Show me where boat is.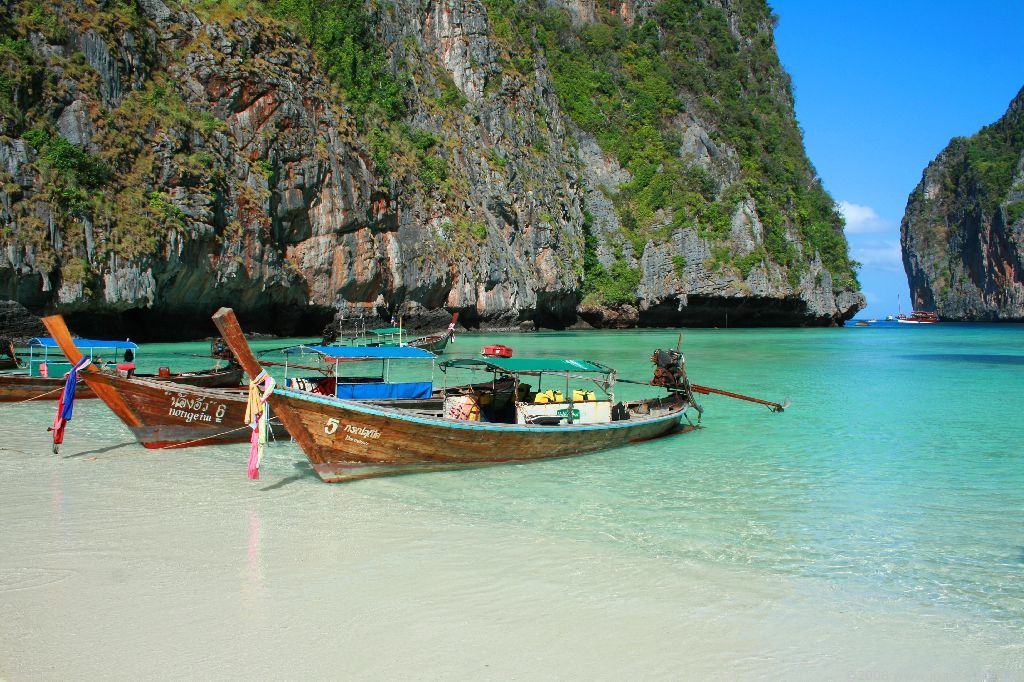
boat is at locate(316, 318, 453, 351).
